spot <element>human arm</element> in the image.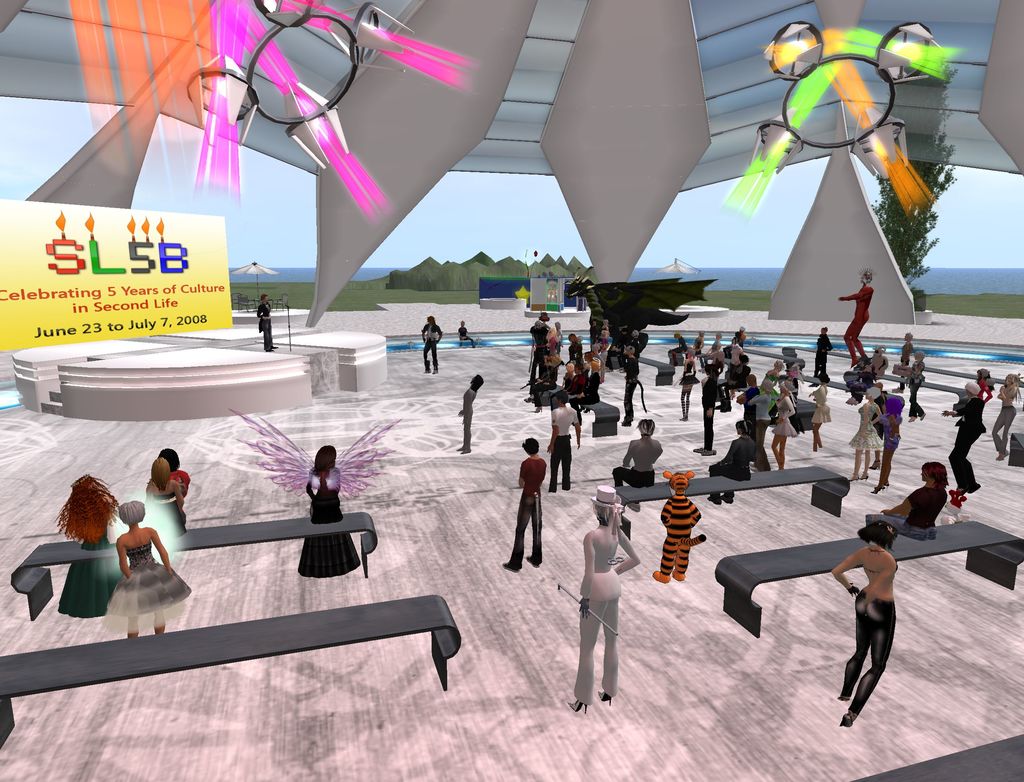
<element>human arm</element> found at bbox=(580, 537, 593, 612).
